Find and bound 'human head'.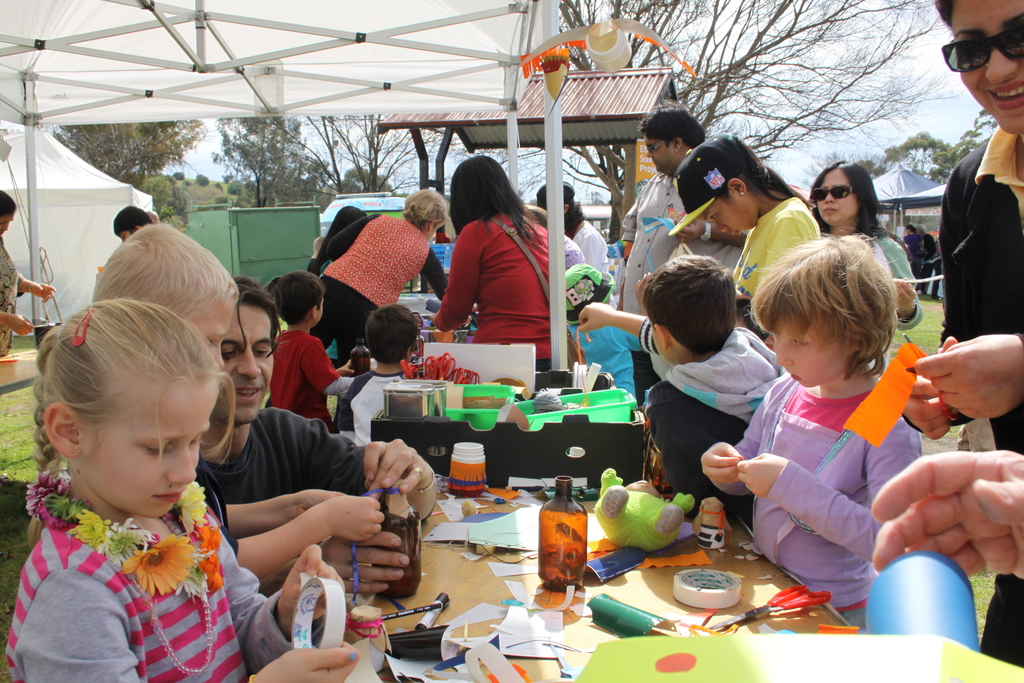
Bound: 144/206/161/224.
